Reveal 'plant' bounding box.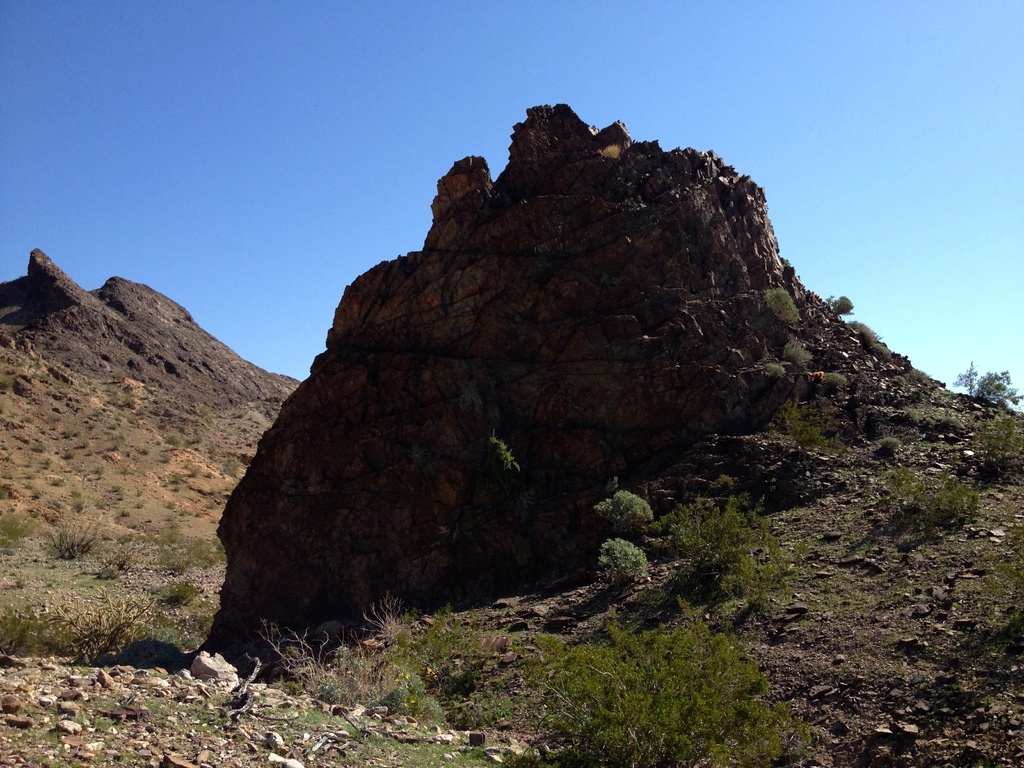
Revealed: 107, 428, 120, 451.
